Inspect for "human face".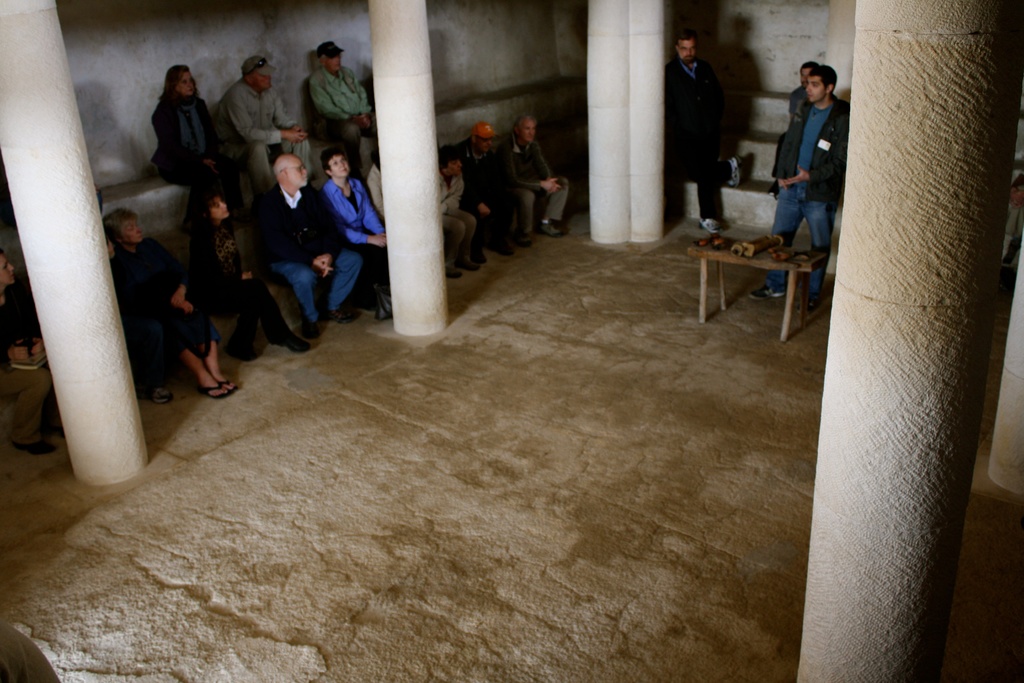
Inspection: x1=451 y1=159 x2=465 y2=177.
